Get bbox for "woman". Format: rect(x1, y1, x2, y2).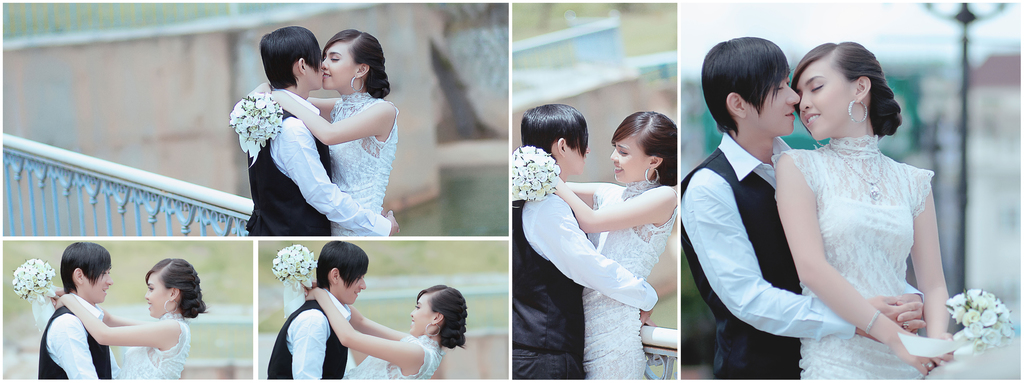
rect(301, 279, 468, 382).
